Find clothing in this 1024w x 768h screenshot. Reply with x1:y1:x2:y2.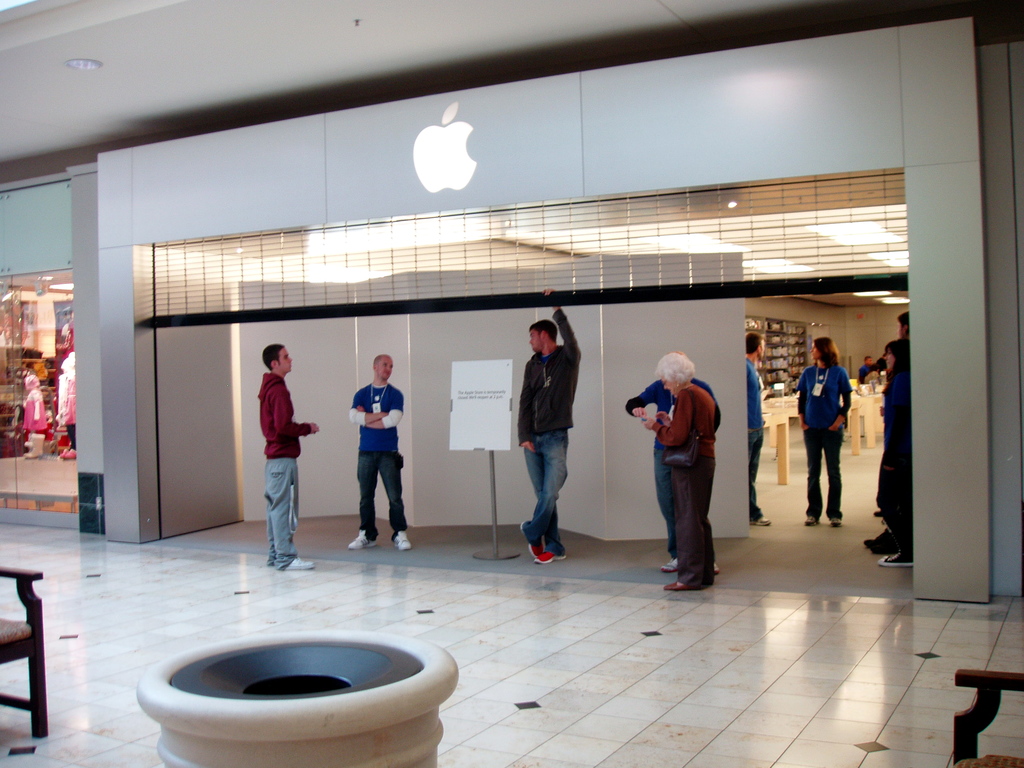
348:383:406:542.
